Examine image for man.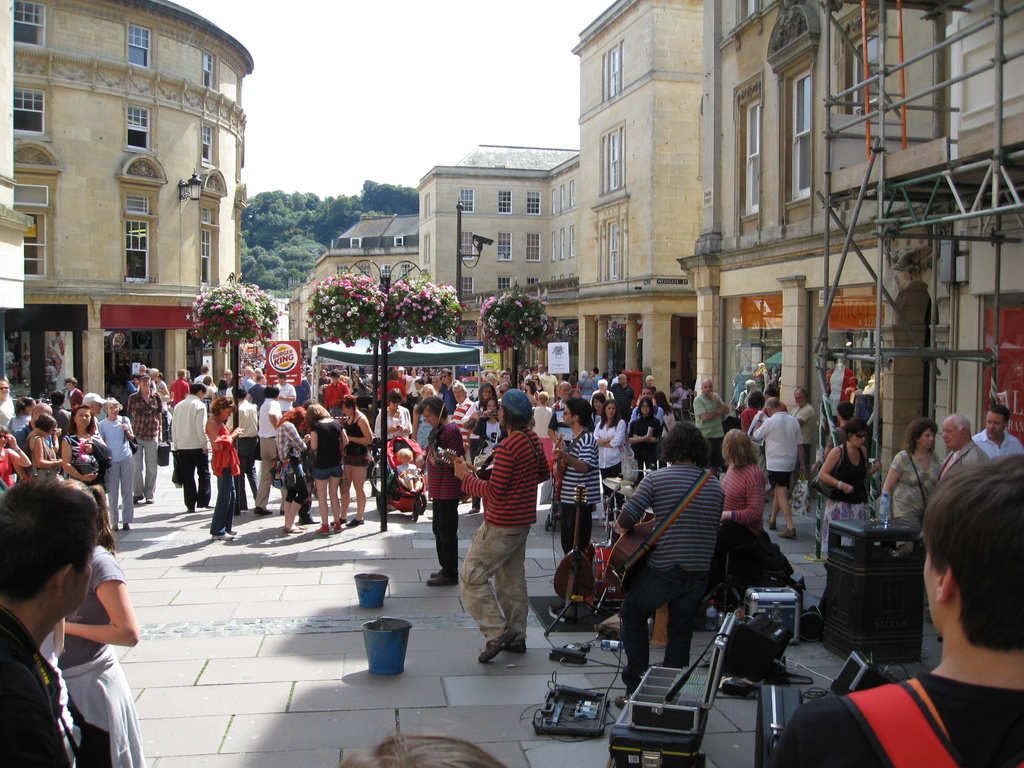
Examination result: {"x1": 323, "y1": 369, "x2": 353, "y2": 413}.
